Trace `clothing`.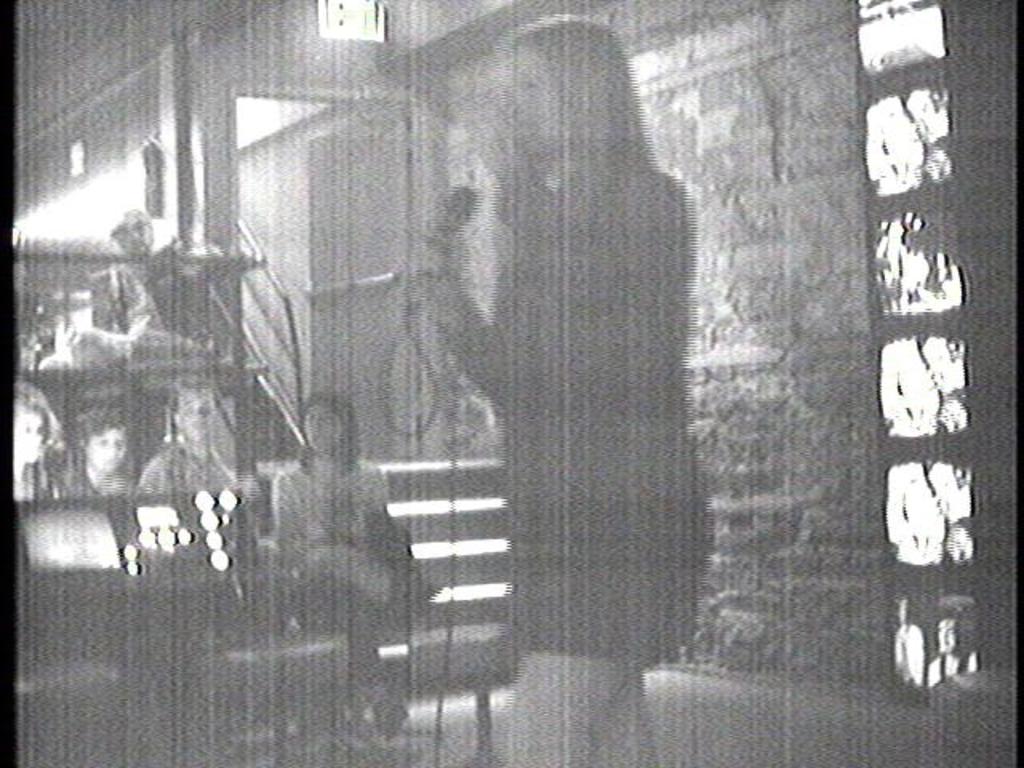
Traced to bbox(128, 435, 258, 501).
